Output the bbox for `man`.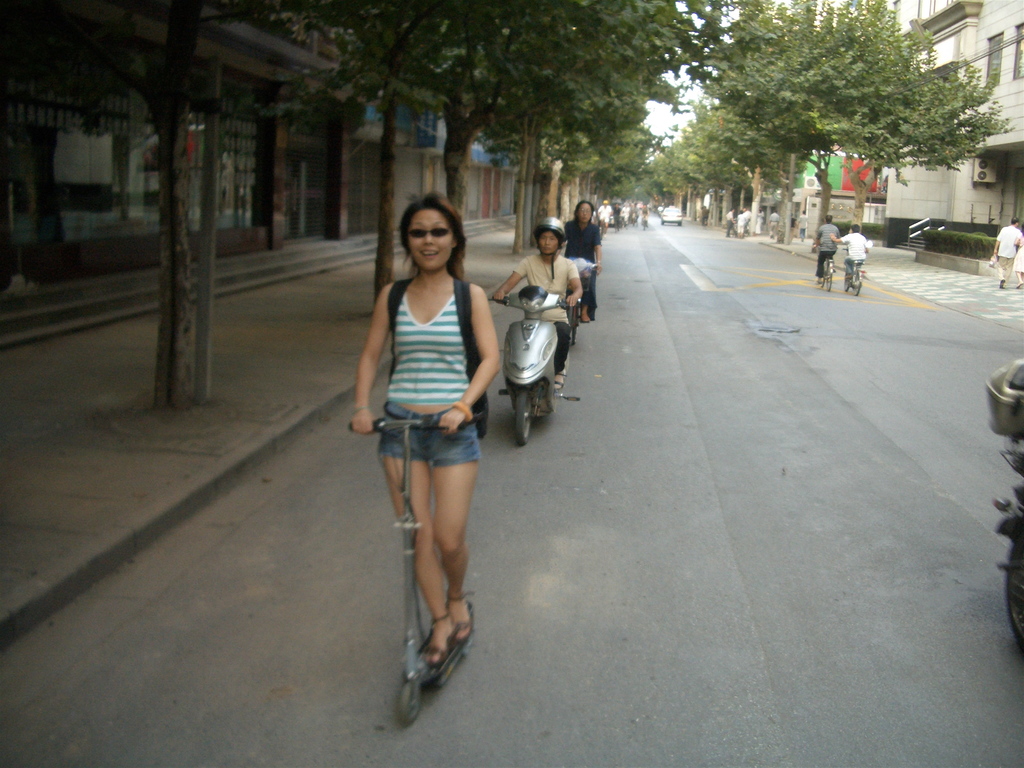
Rect(828, 221, 870, 286).
